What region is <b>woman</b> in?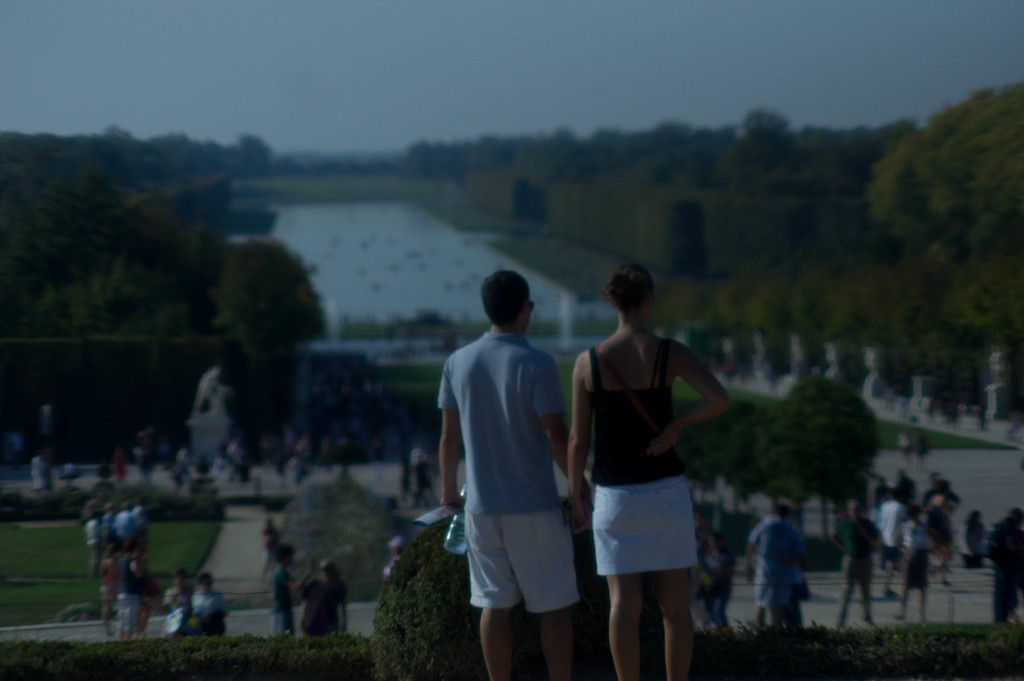
566 265 734 677.
